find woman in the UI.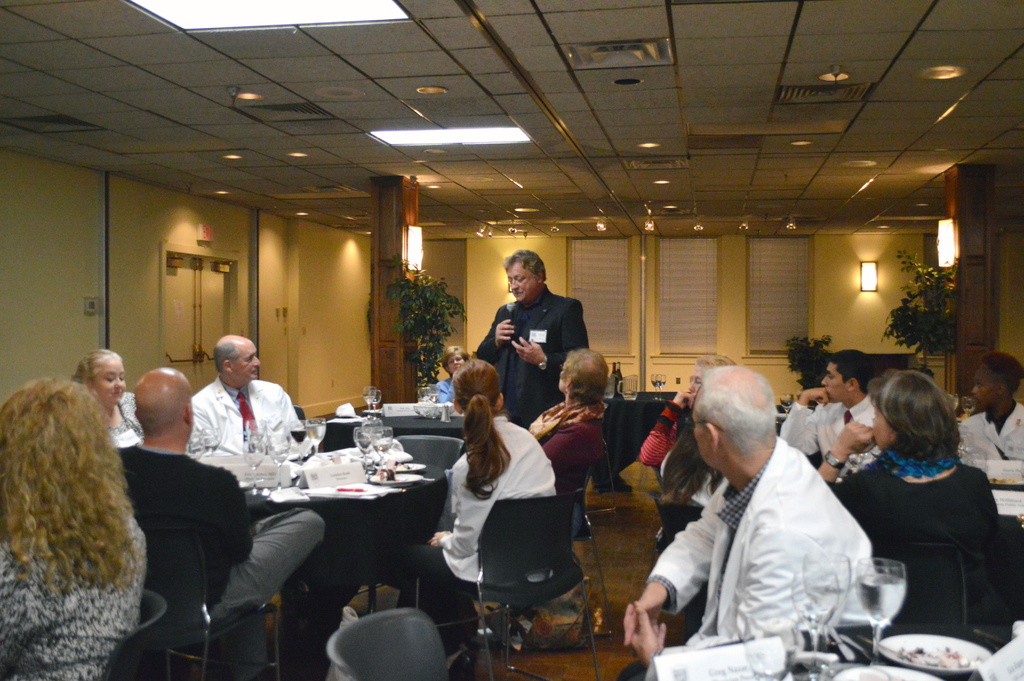
UI element at BBox(426, 344, 469, 400).
